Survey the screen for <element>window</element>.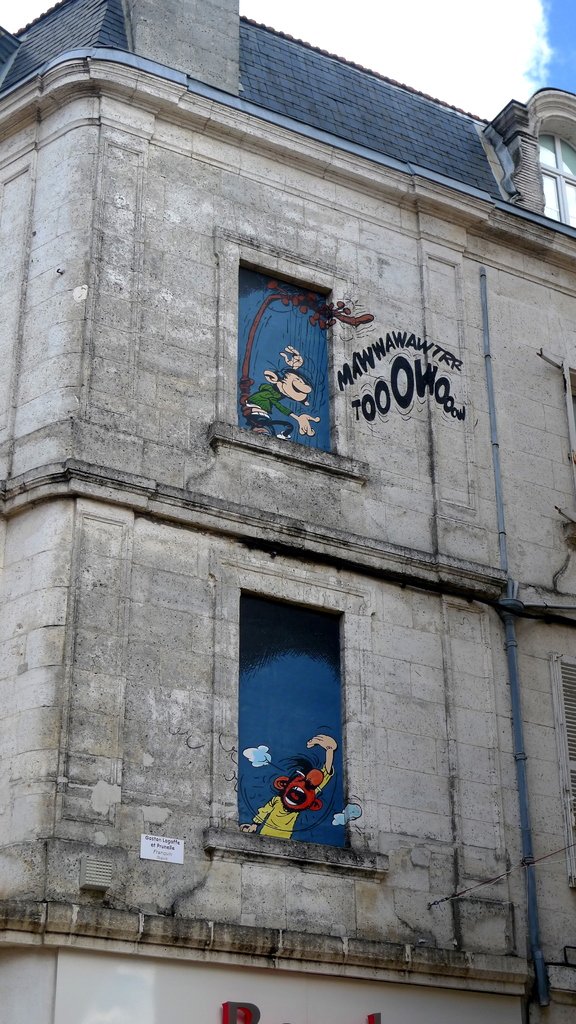
Survey found: bbox=[235, 587, 348, 846].
